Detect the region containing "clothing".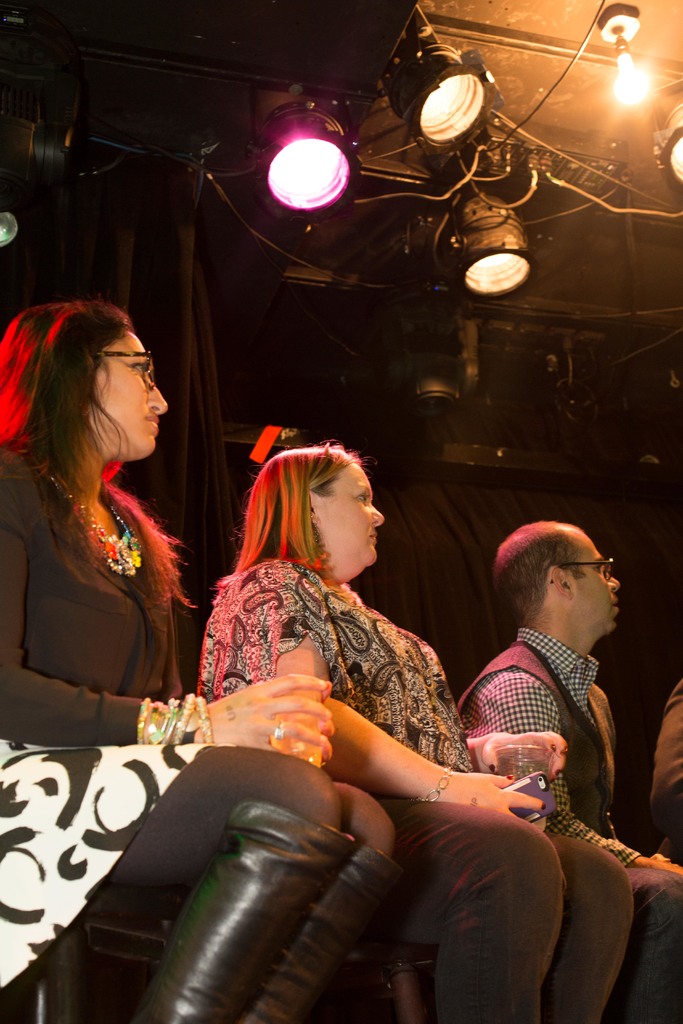
[x1=652, y1=679, x2=682, y2=860].
